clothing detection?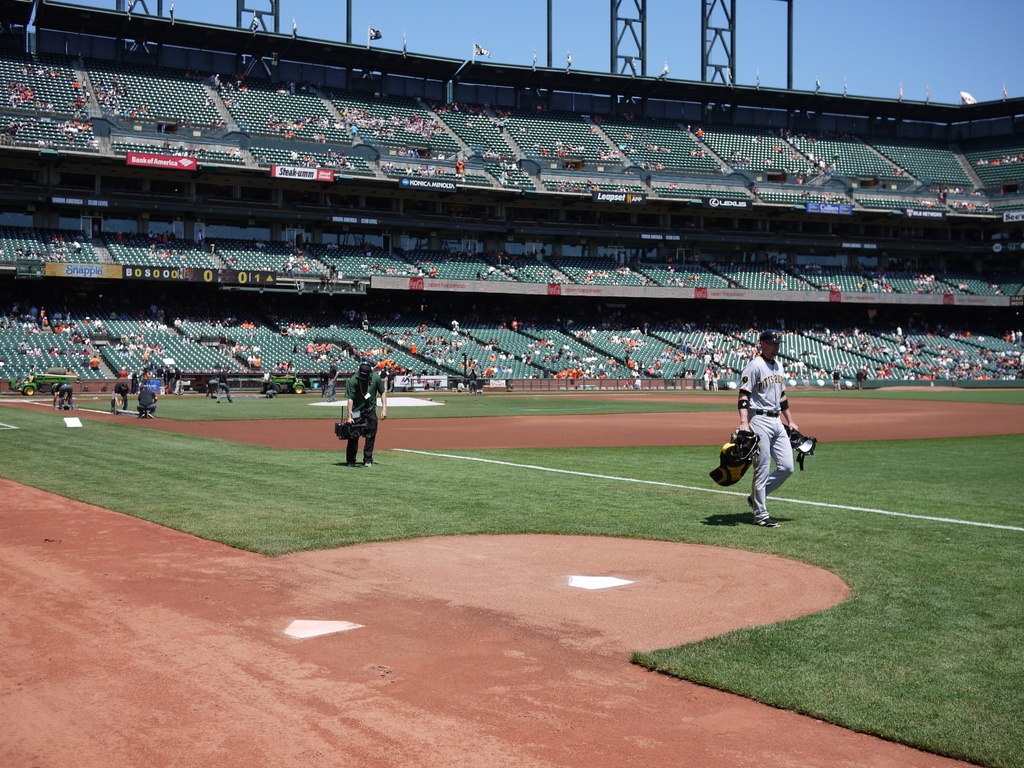
(left=134, top=388, right=157, bottom=415)
